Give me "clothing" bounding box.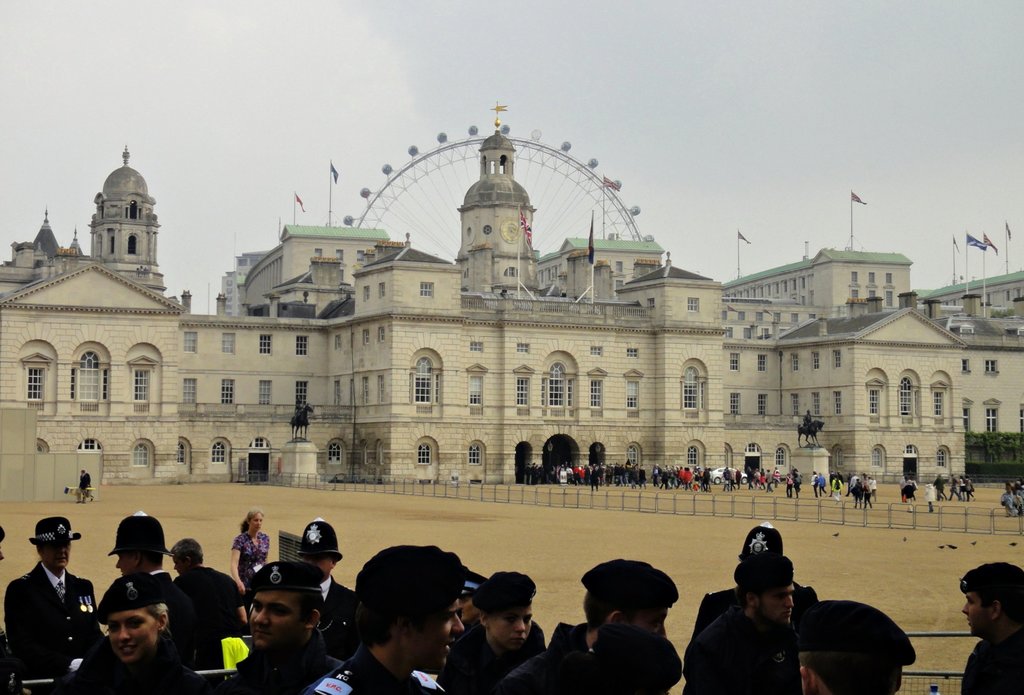
region(673, 605, 794, 694).
